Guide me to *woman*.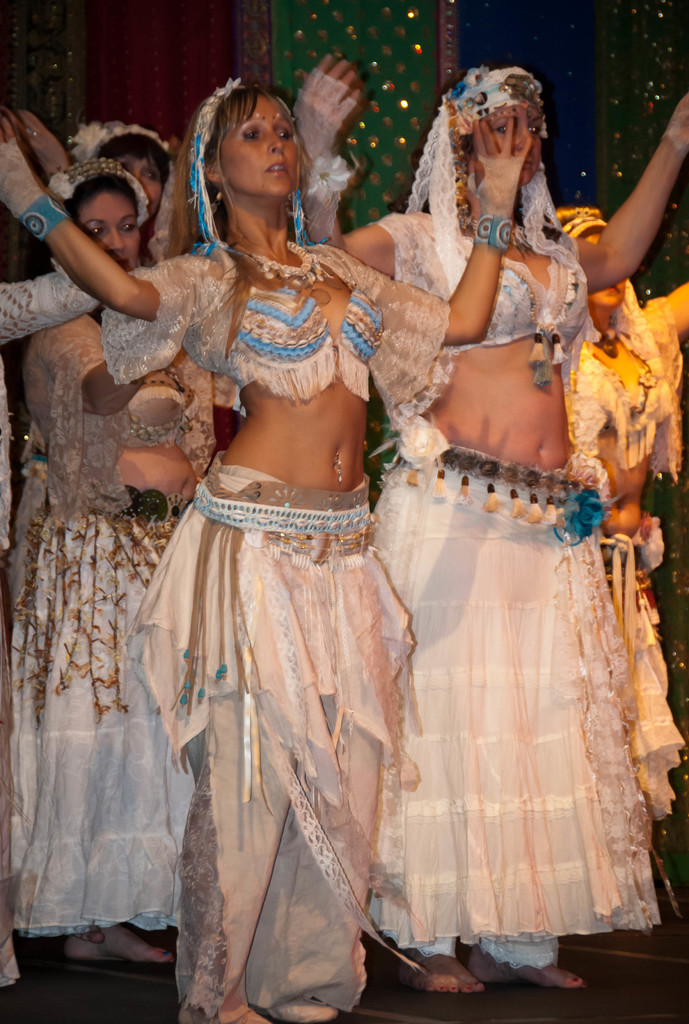
Guidance: bbox=(533, 199, 688, 834).
